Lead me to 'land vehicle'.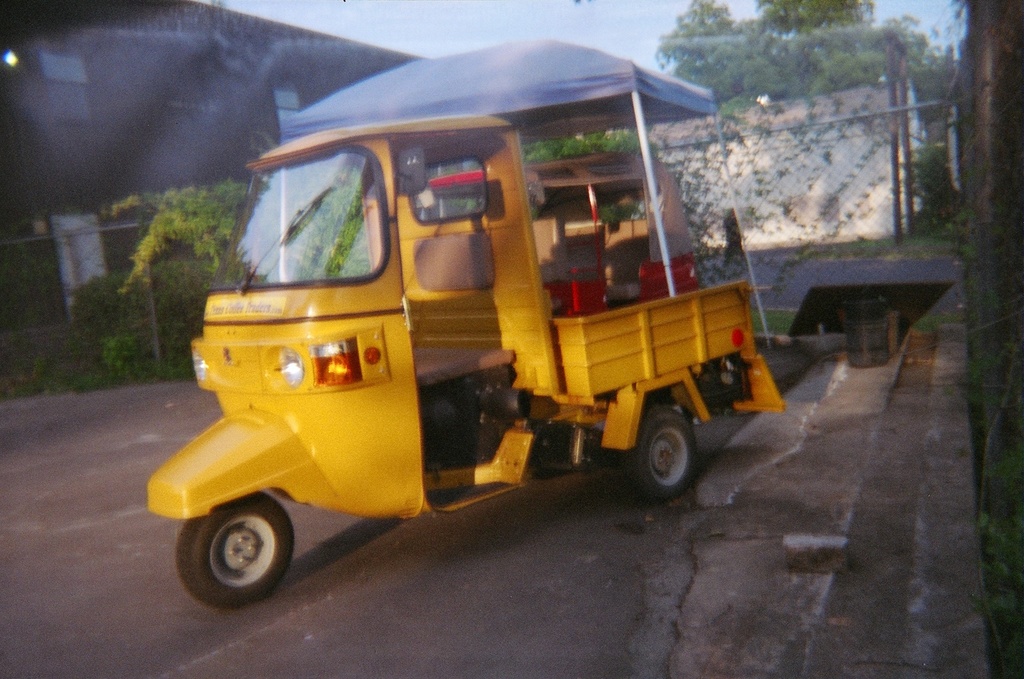
Lead to rect(186, 39, 774, 623).
